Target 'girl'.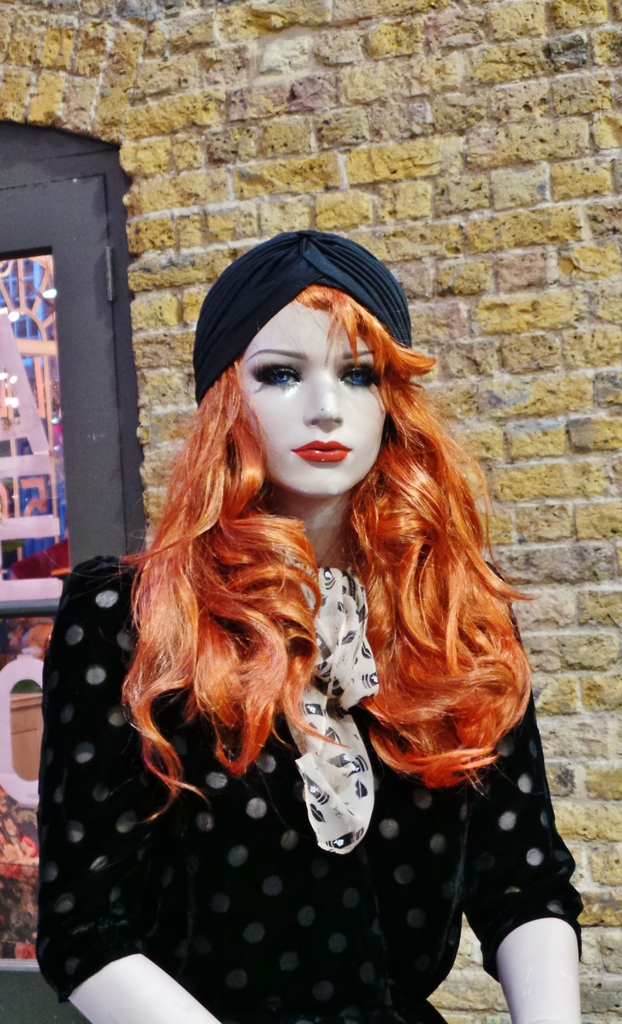
Target region: <bbox>37, 227, 585, 1023</bbox>.
